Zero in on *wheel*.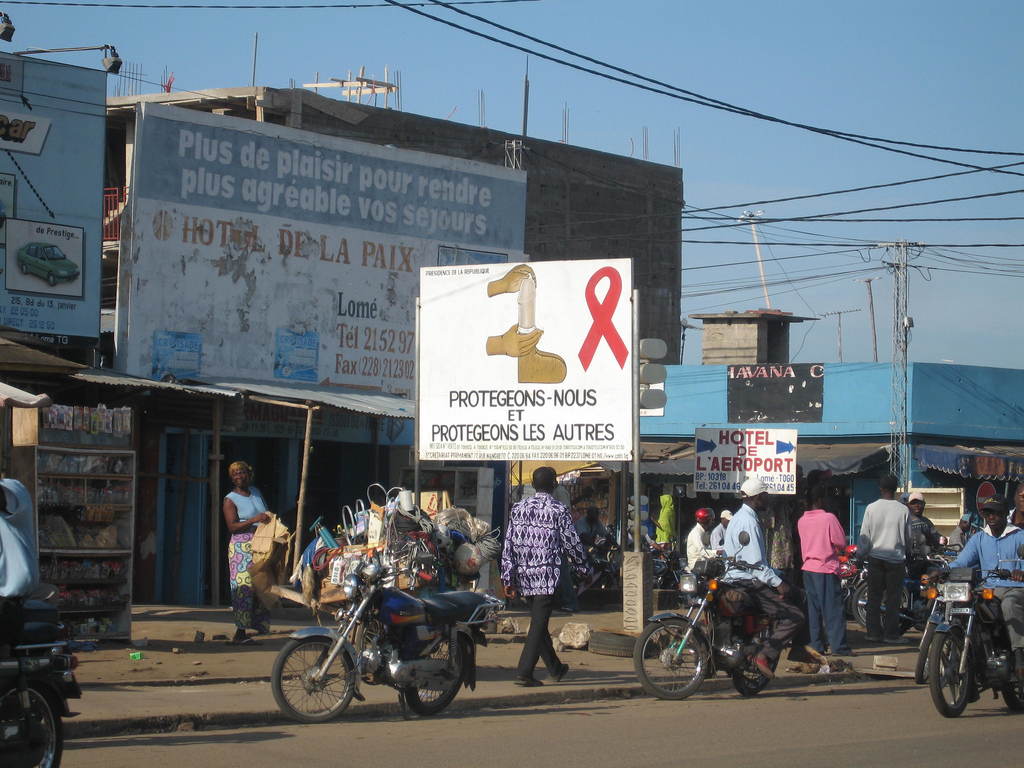
Zeroed in: {"left": 914, "top": 622, "right": 936, "bottom": 682}.
